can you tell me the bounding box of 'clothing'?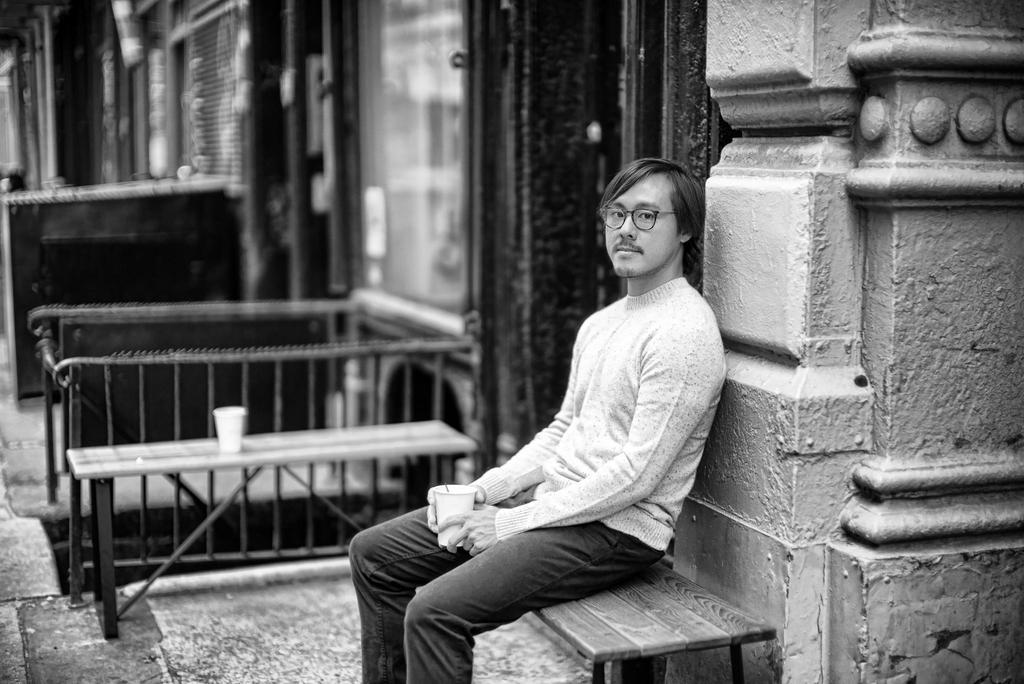
370, 216, 770, 653.
